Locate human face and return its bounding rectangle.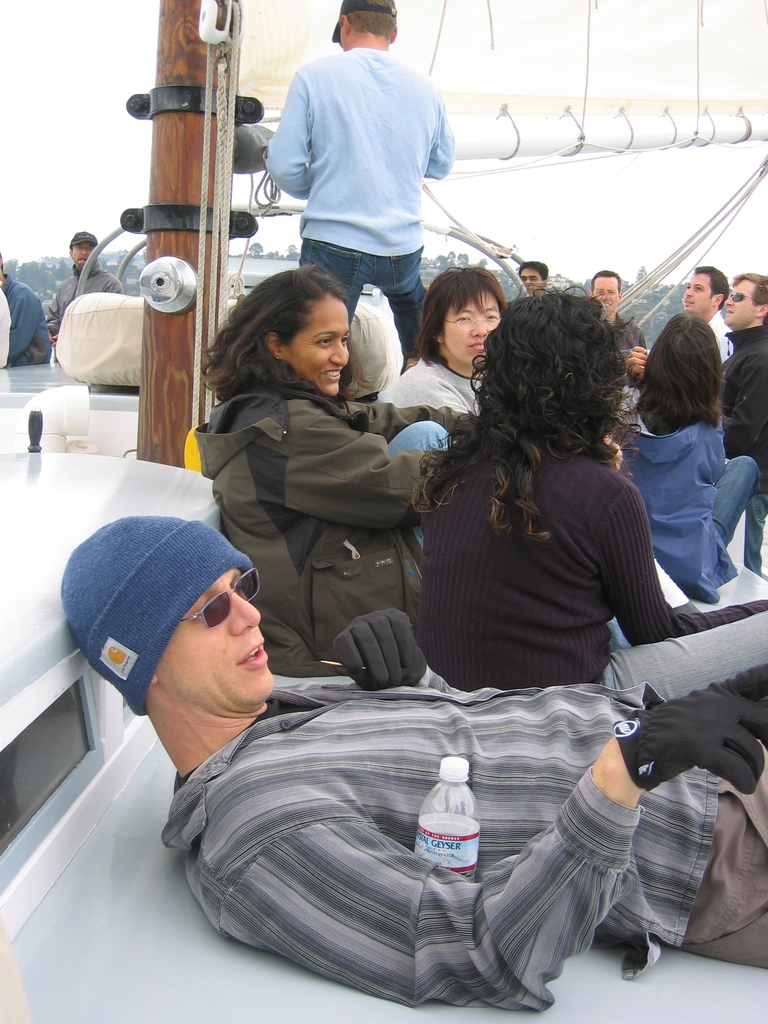
{"left": 72, "top": 245, "right": 93, "bottom": 266}.
